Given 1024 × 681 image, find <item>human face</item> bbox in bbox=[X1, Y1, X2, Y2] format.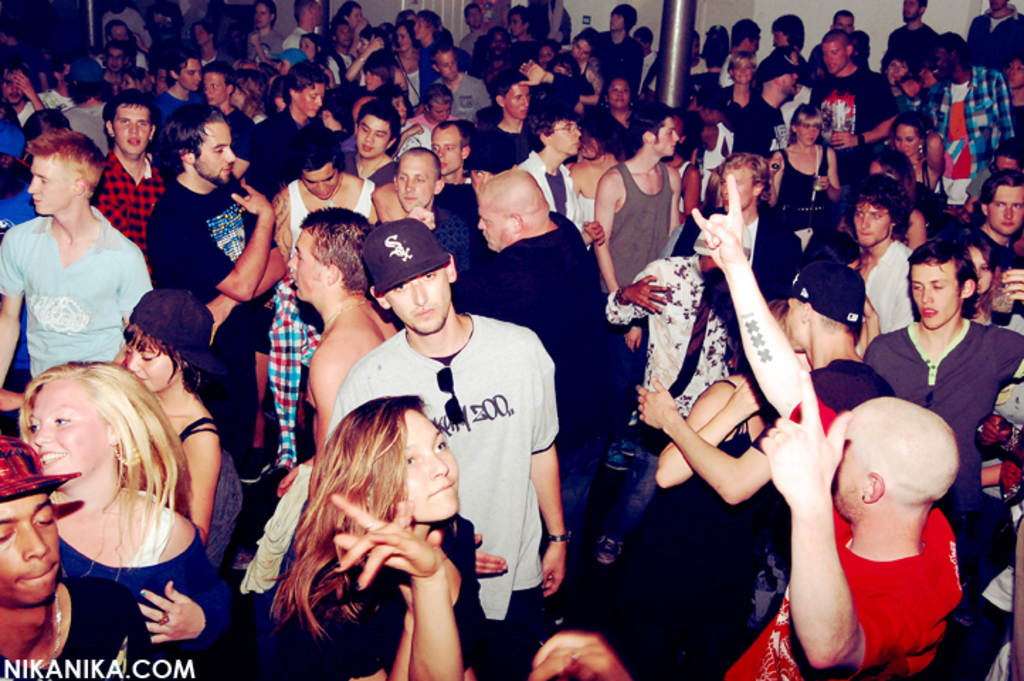
bbox=[359, 112, 390, 160].
